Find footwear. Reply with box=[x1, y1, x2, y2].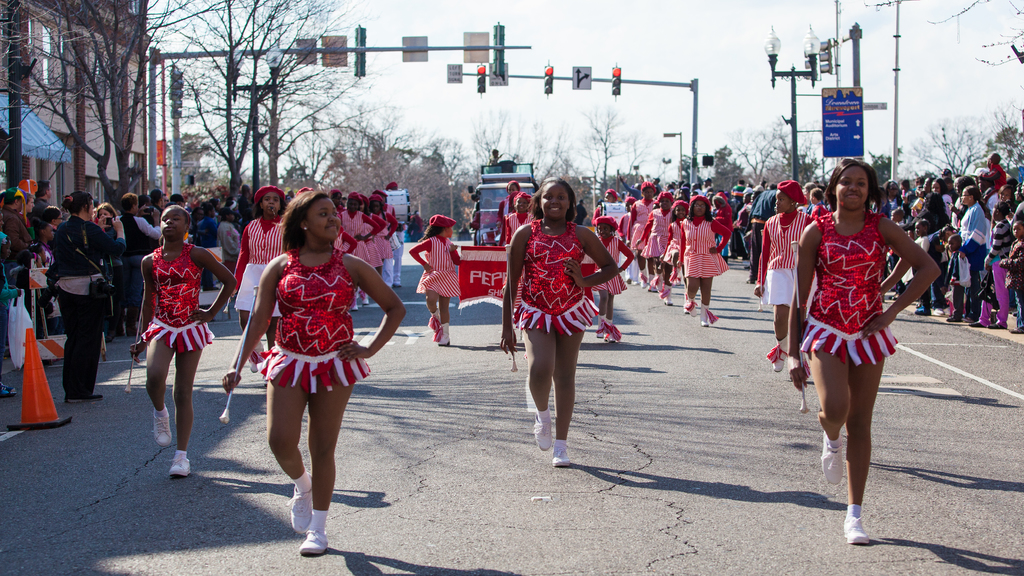
box=[987, 318, 1008, 333].
